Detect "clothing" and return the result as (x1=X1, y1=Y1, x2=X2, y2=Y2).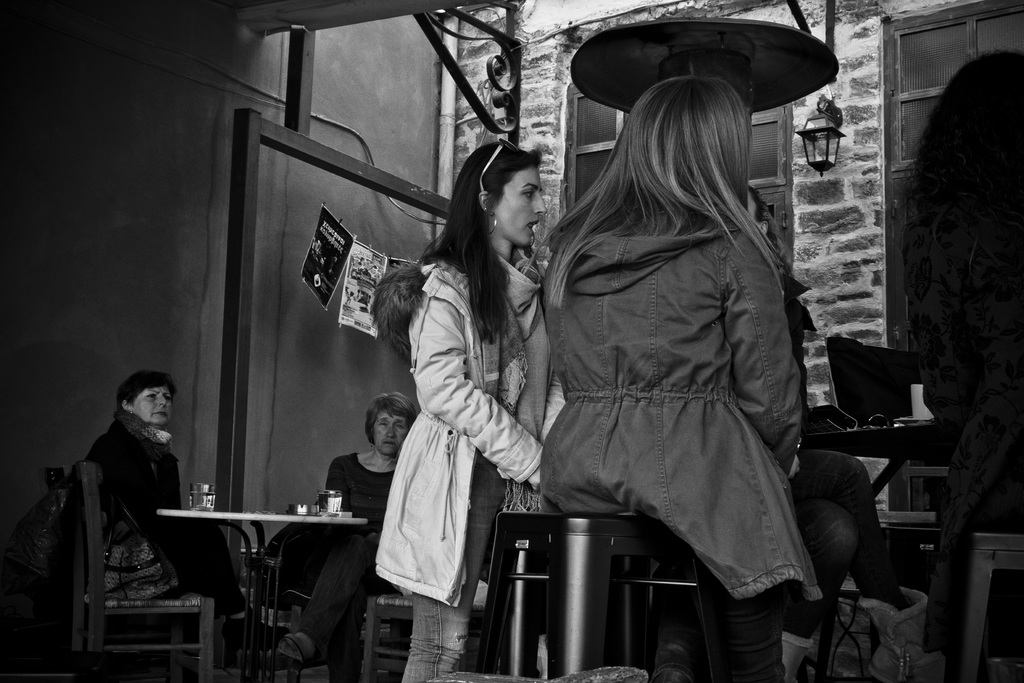
(x1=276, y1=450, x2=396, y2=648).
